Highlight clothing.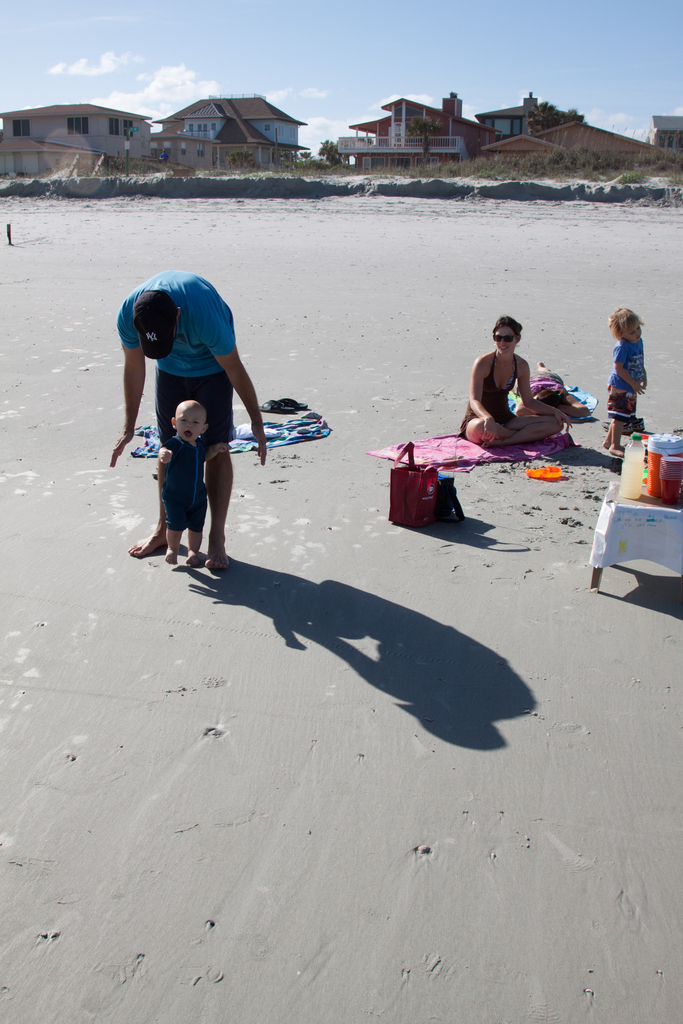
Highlighted region: BBox(152, 452, 213, 542).
